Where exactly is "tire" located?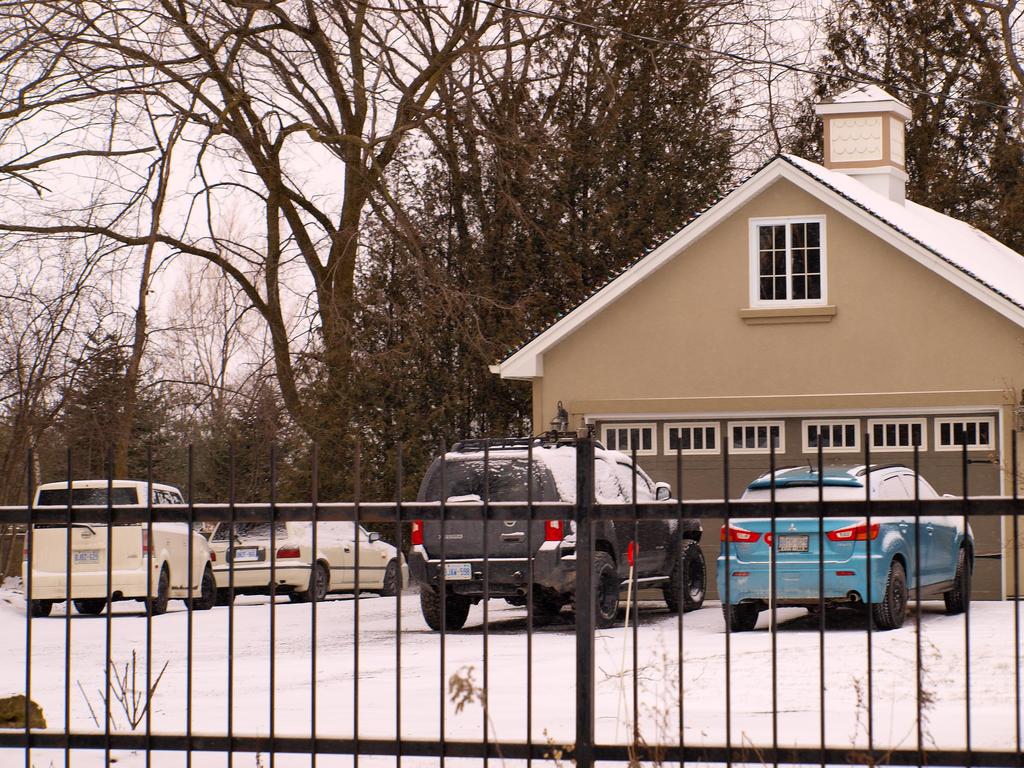
Its bounding box is x1=663 y1=538 x2=707 y2=612.
